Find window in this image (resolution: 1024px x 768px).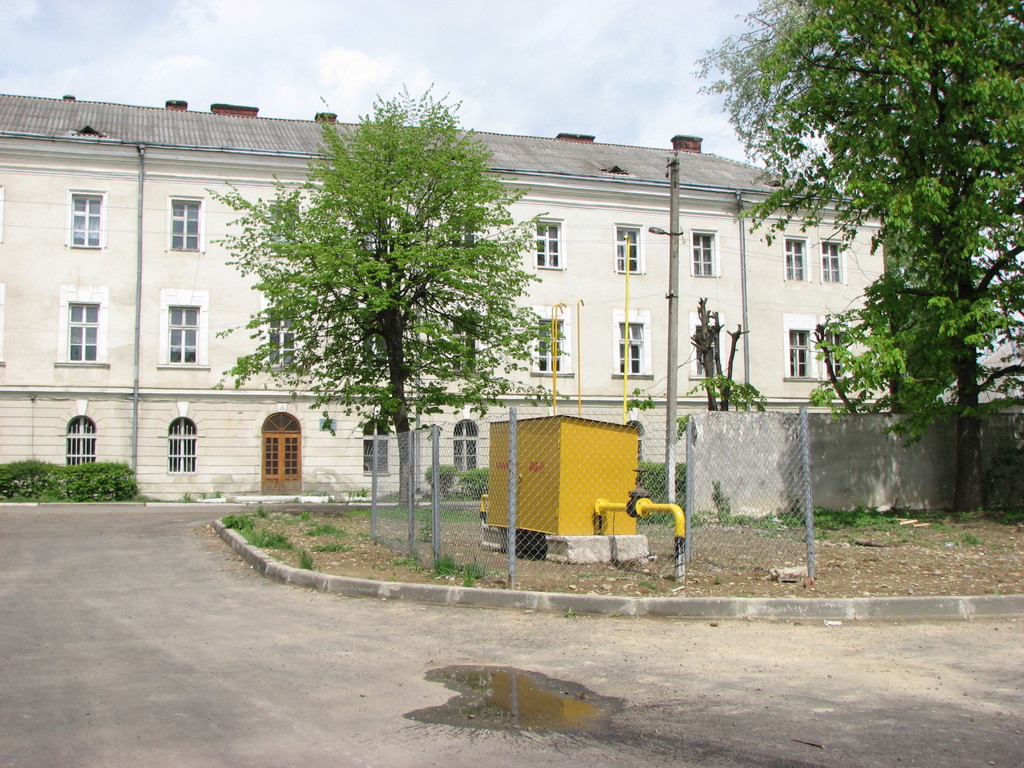
x1=166, y1=198, x2=202, y2=252.
